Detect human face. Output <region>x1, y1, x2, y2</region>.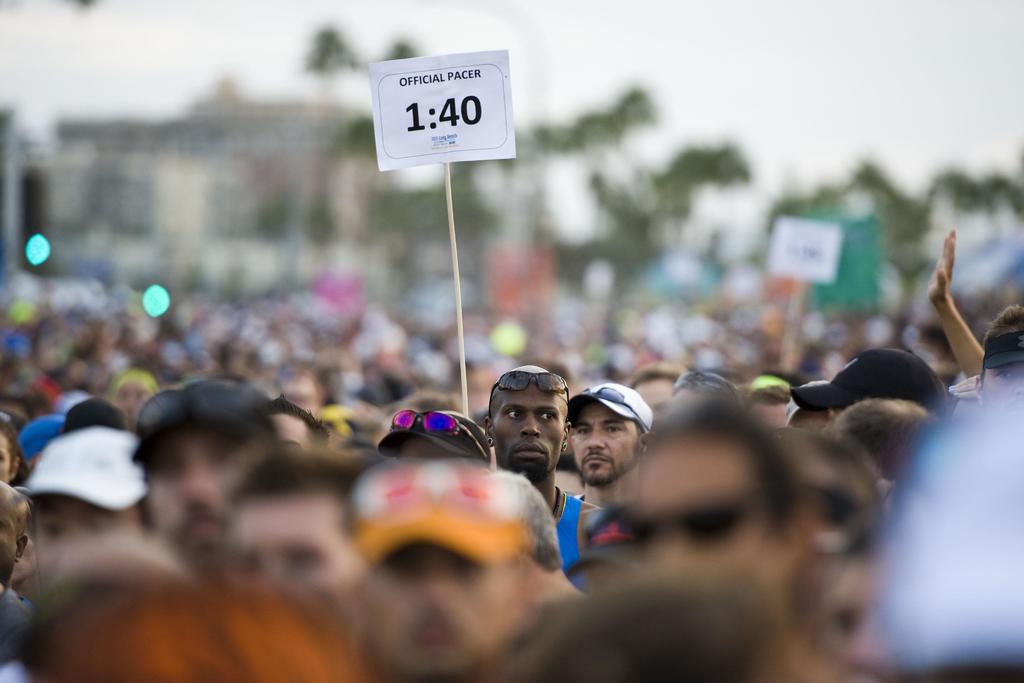
<region>625, 434, 775, 599</region>.
